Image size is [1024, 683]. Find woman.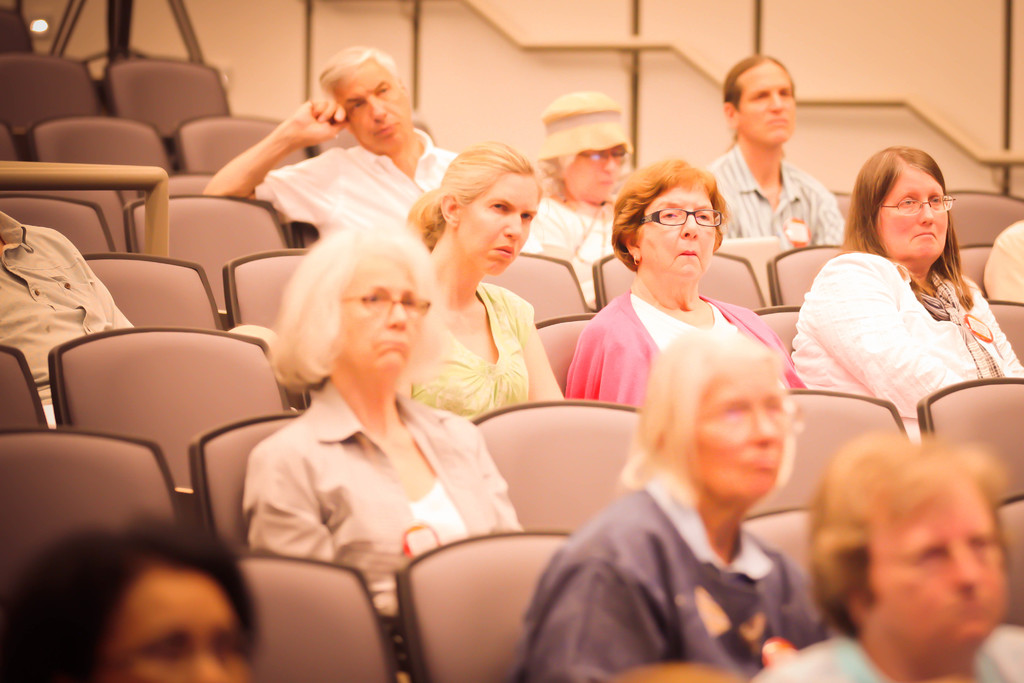
pyautogui.locateOnScreen(521, 331, 829, 682).
